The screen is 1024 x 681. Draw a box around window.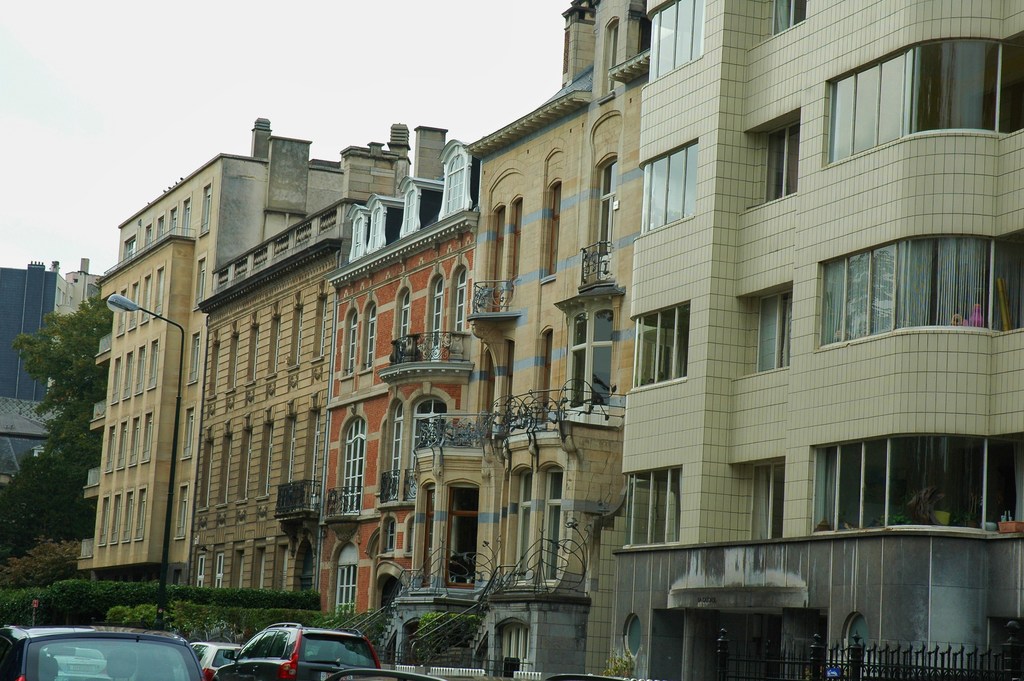
x1=644, y1=0, x2=703, y2=81.
